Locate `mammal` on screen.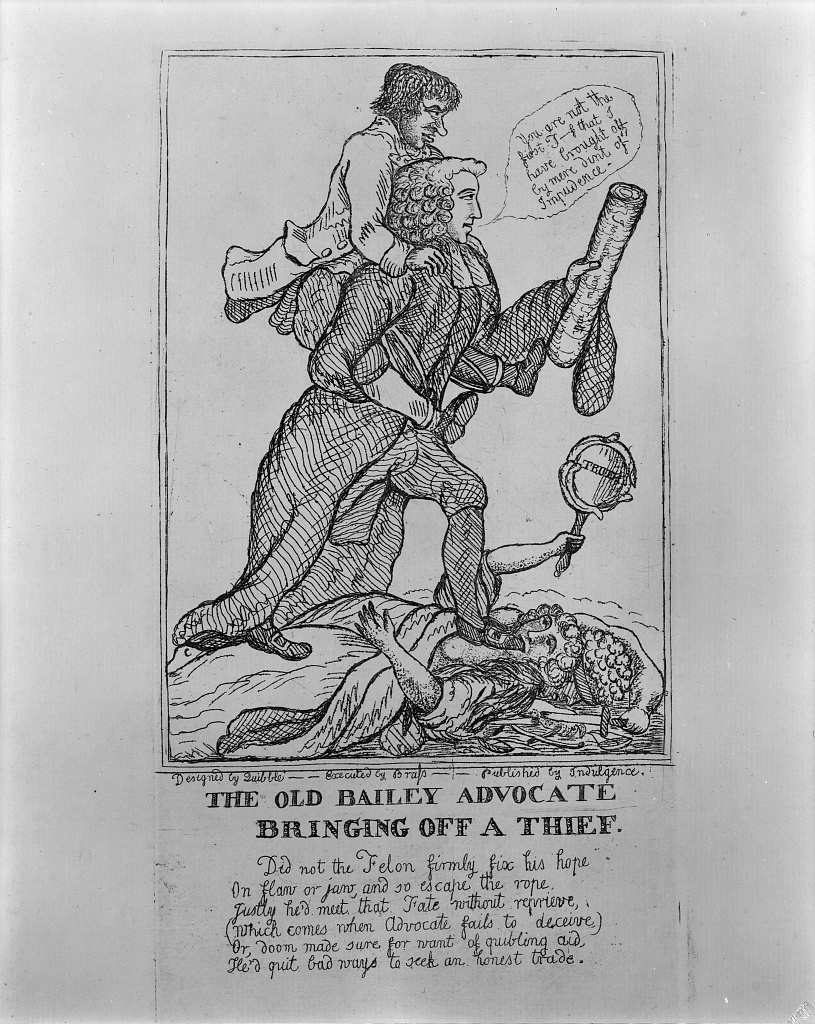
On screen at 219:56:544:439.
